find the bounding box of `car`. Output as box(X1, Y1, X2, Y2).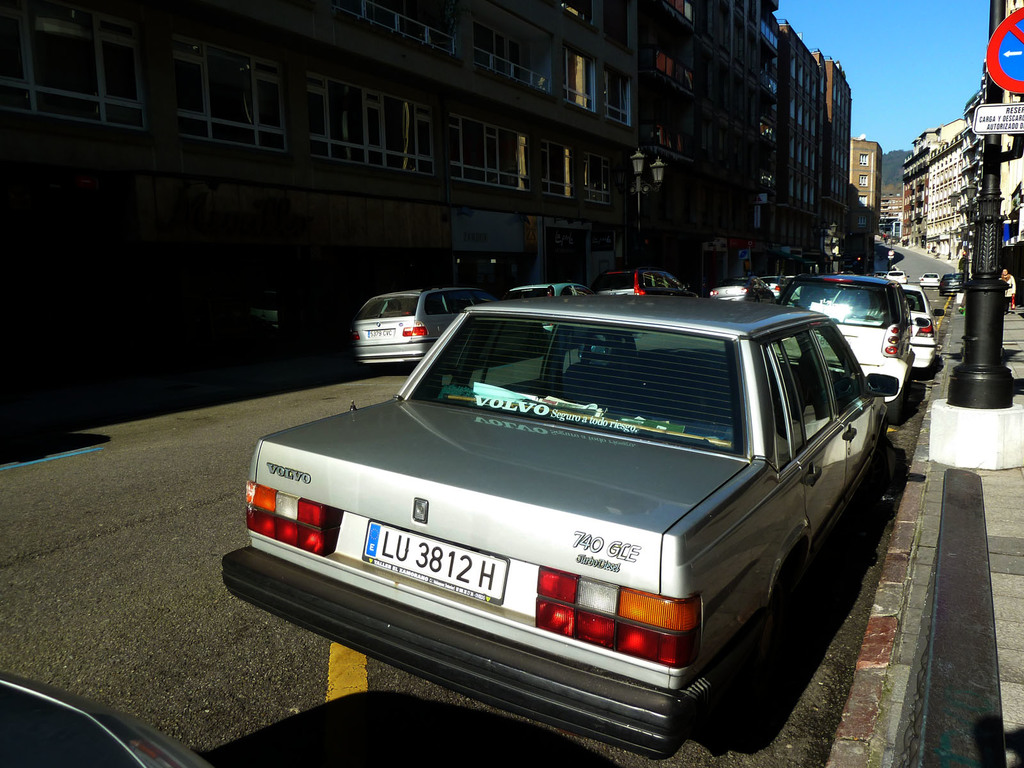
box(886, 271, 901, 277).
